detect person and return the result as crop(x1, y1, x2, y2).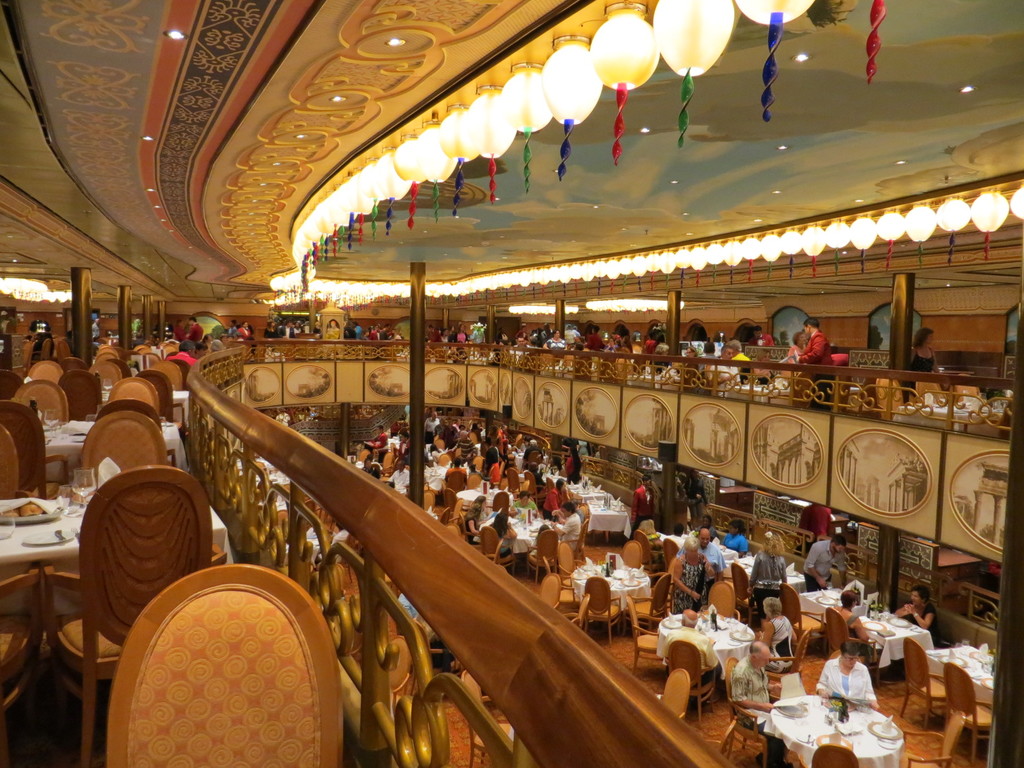
crop(725, 640, 777, 767).
